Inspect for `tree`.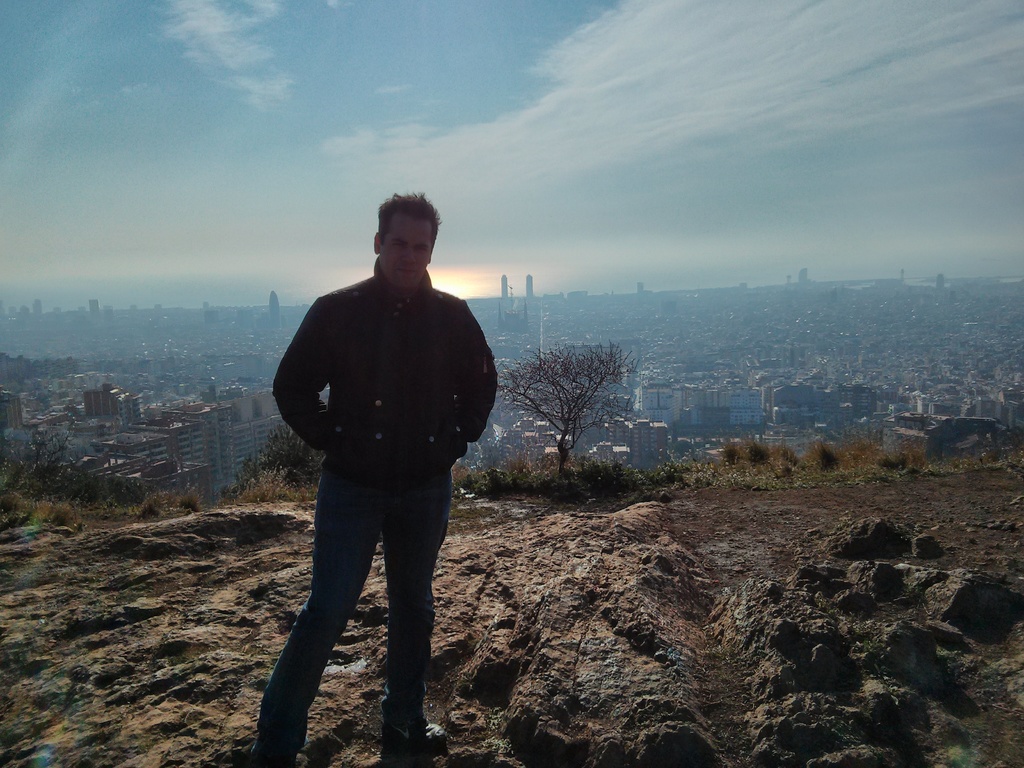
Inspection: <bbox>226, 428, 356, 507</bbox>.
